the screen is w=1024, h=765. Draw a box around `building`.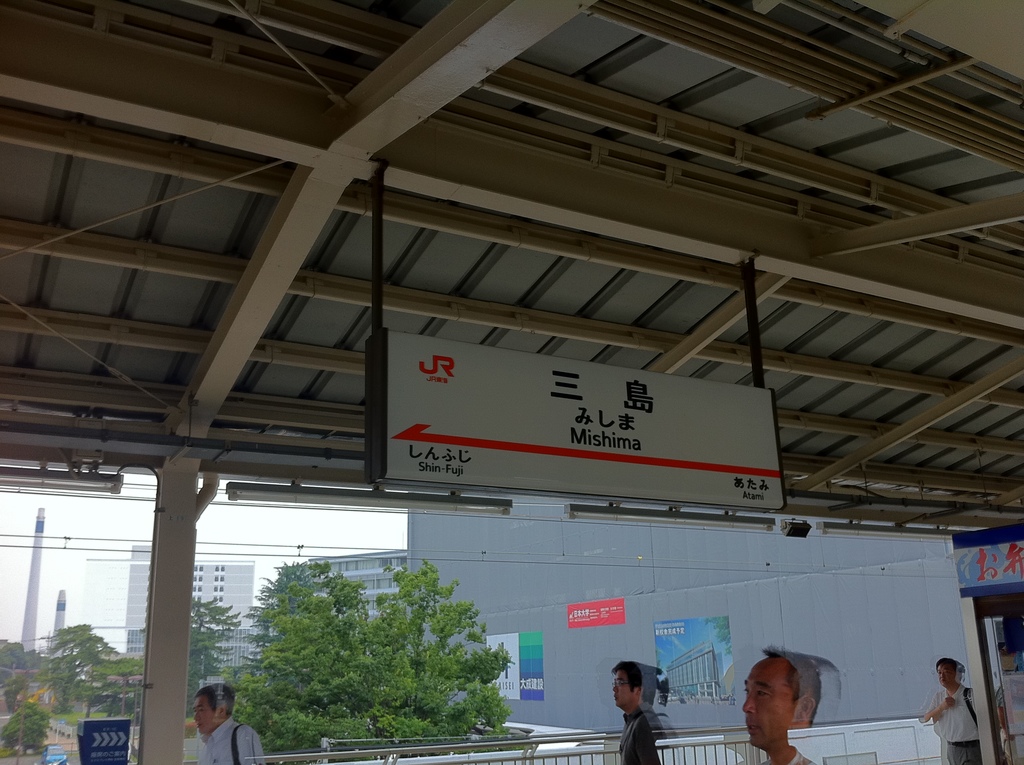
bbox=[125, 629, 264, 666].
